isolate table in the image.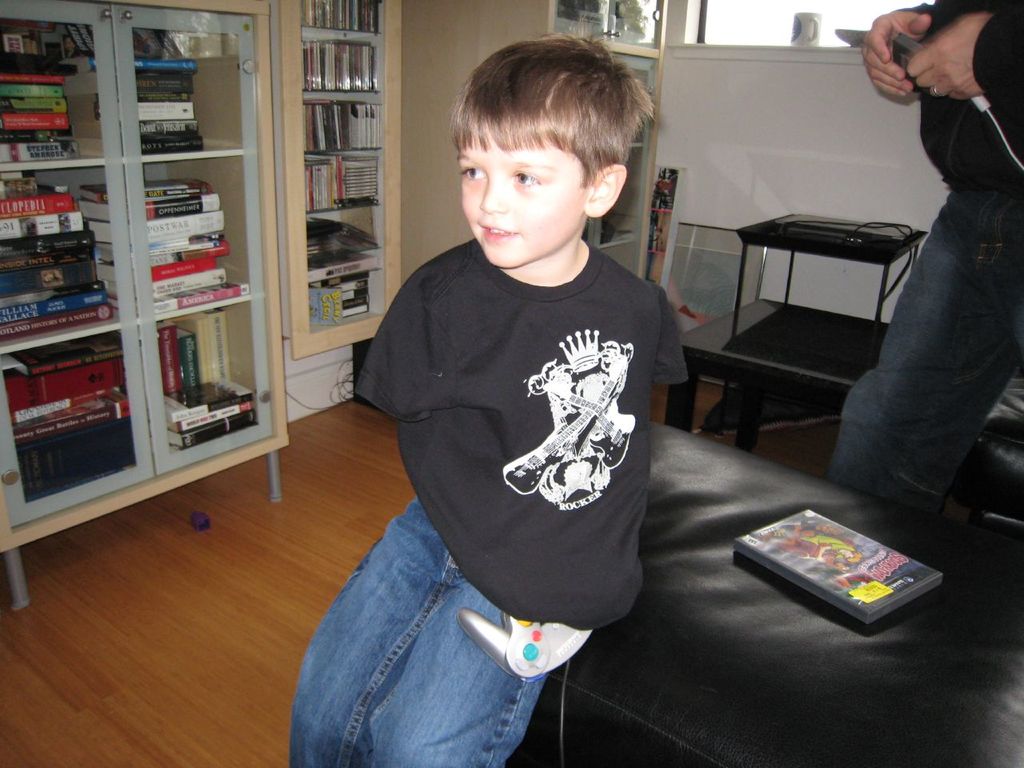
Isolated region: box=[740, 190, 1011, 530].
